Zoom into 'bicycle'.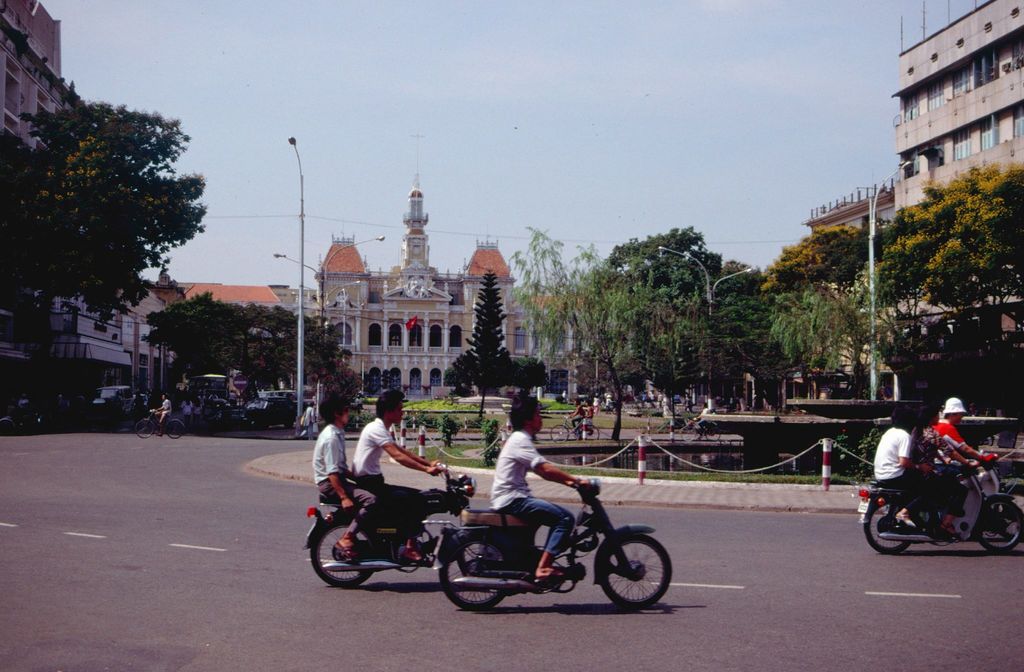
Zoom target: left=550, top=415, right=601, bottom=444.
